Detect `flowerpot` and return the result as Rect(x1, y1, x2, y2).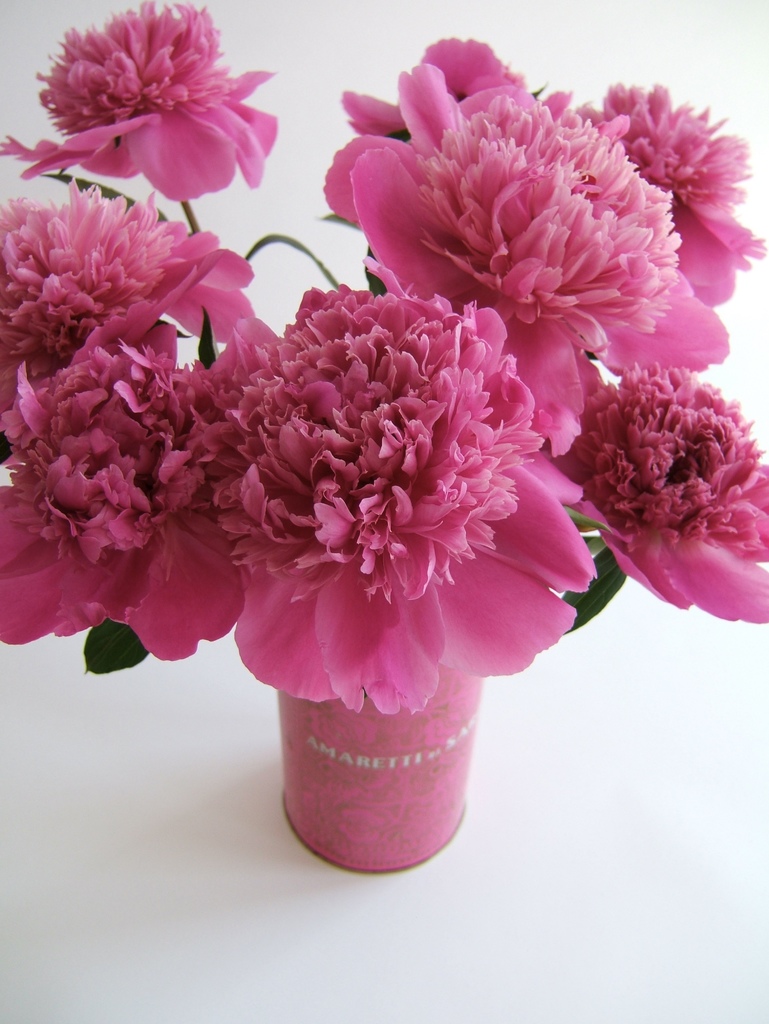
Rect(269, 664, 484, 869).
